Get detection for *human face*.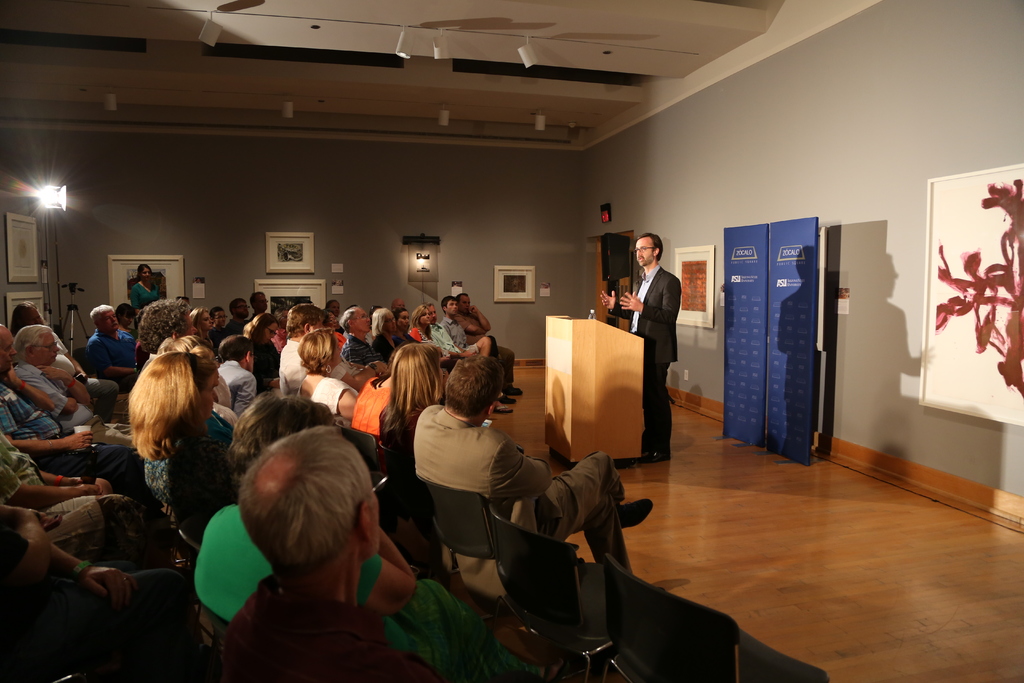
Detection: 435 305 440 320.
